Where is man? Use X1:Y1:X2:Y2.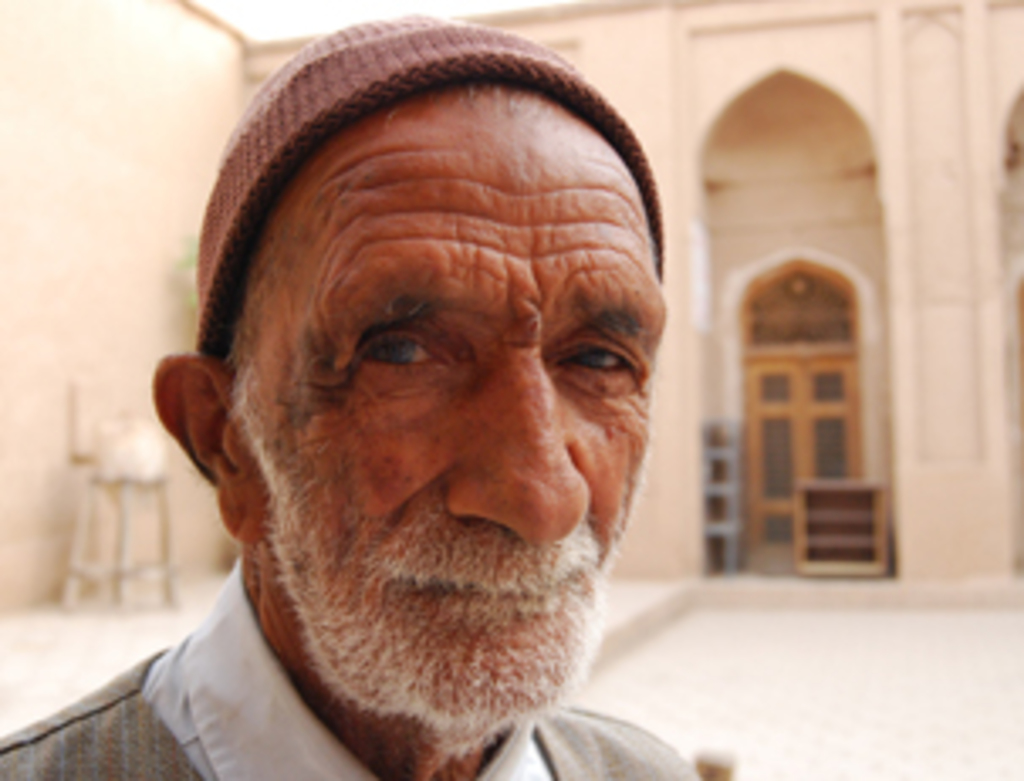
0:17:774:780.
